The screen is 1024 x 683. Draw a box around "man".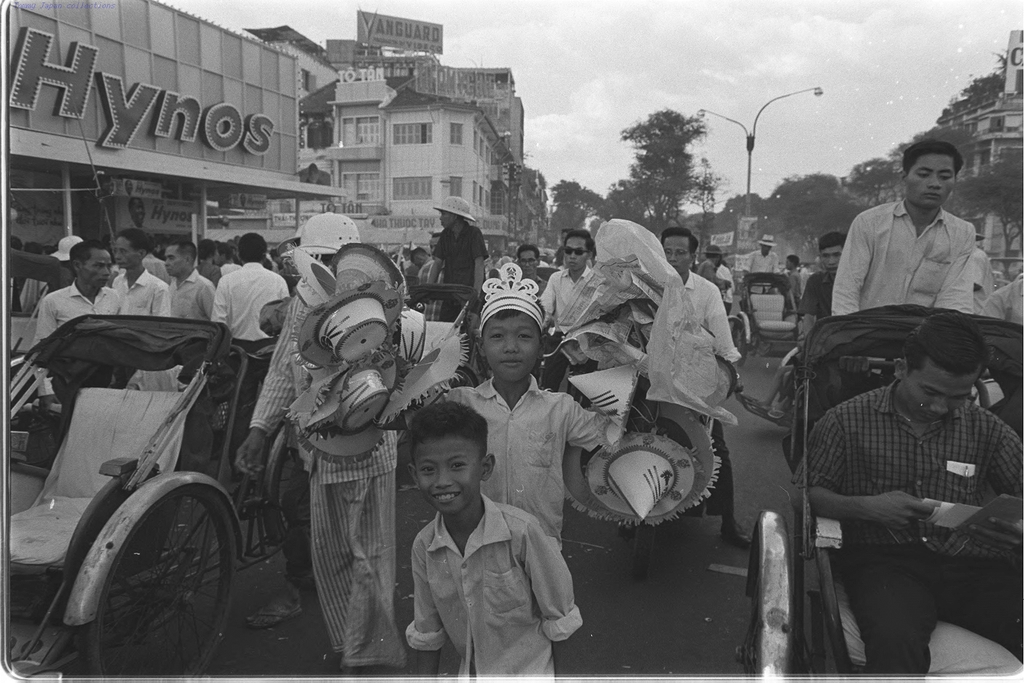
crop(407, 231, 449, 327).
